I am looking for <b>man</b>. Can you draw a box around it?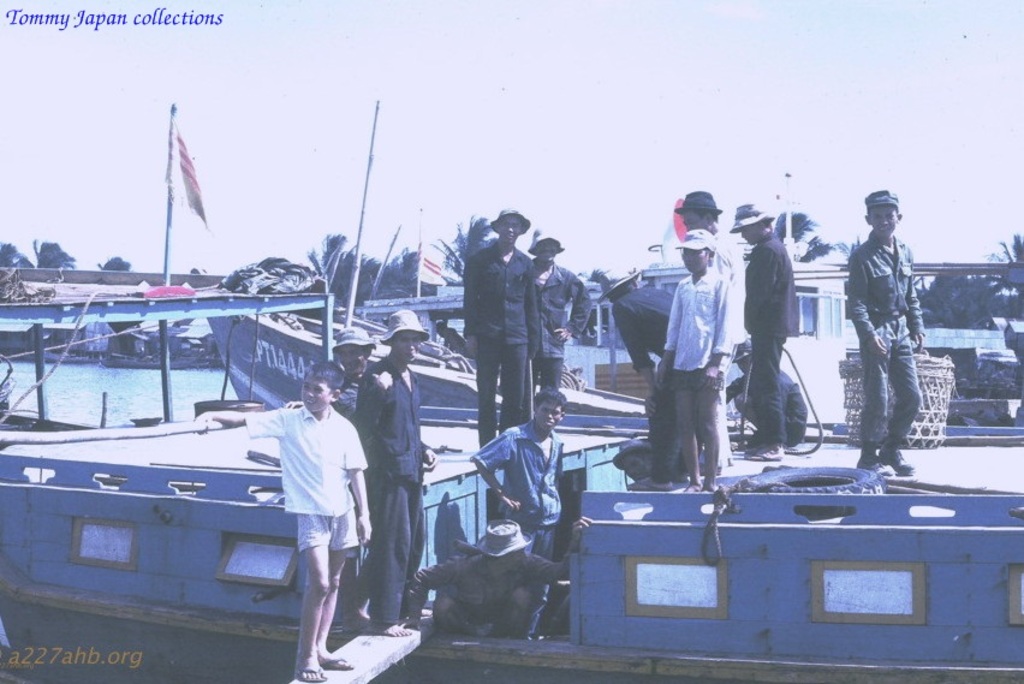
Sure, the bounding box is pyautogui.locateOnScreen(460, 204, 542, 448).
